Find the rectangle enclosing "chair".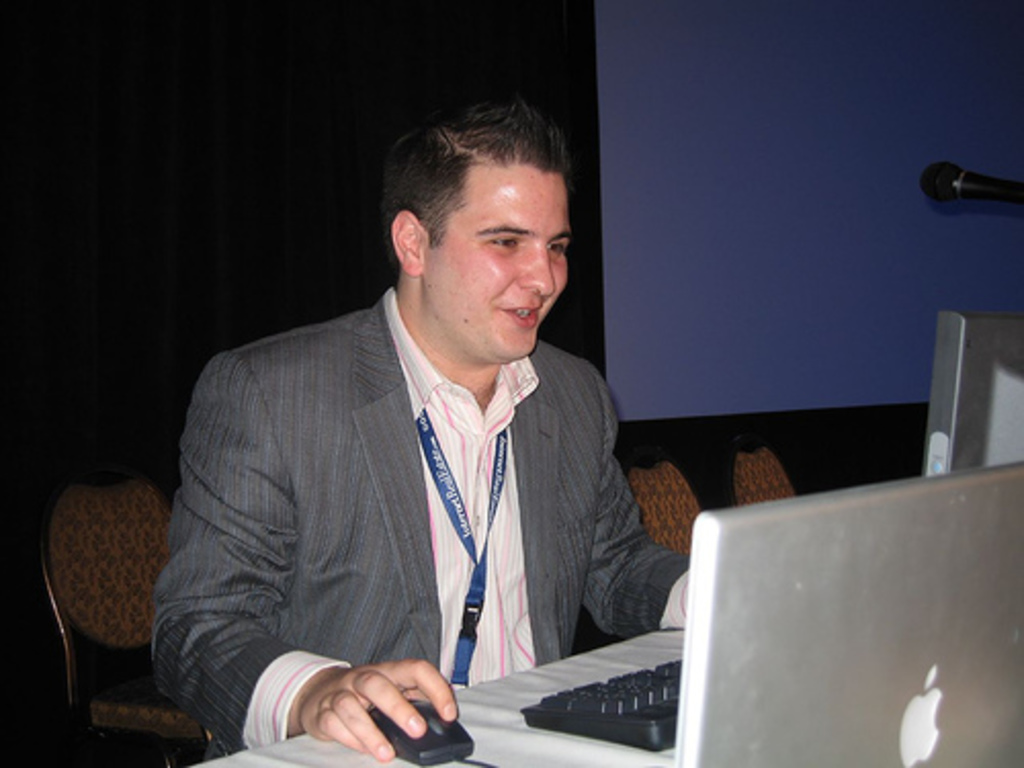
pyautogui.locateOnScreen(14, 451, 162, 733).
